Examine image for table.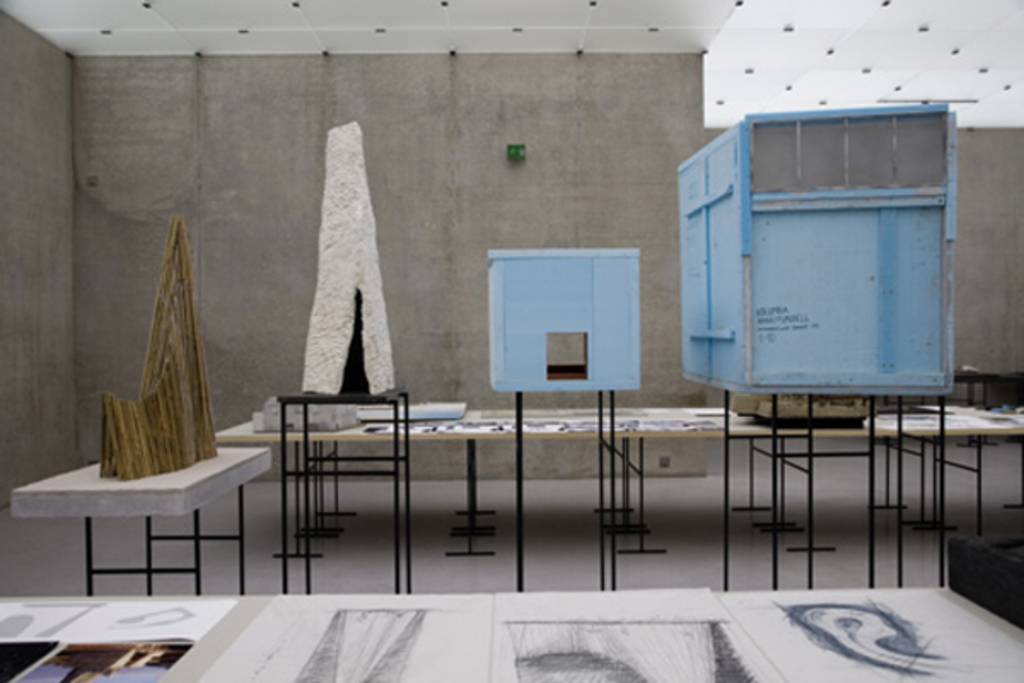
Examination result: detection(212, 396, 751, 560).
